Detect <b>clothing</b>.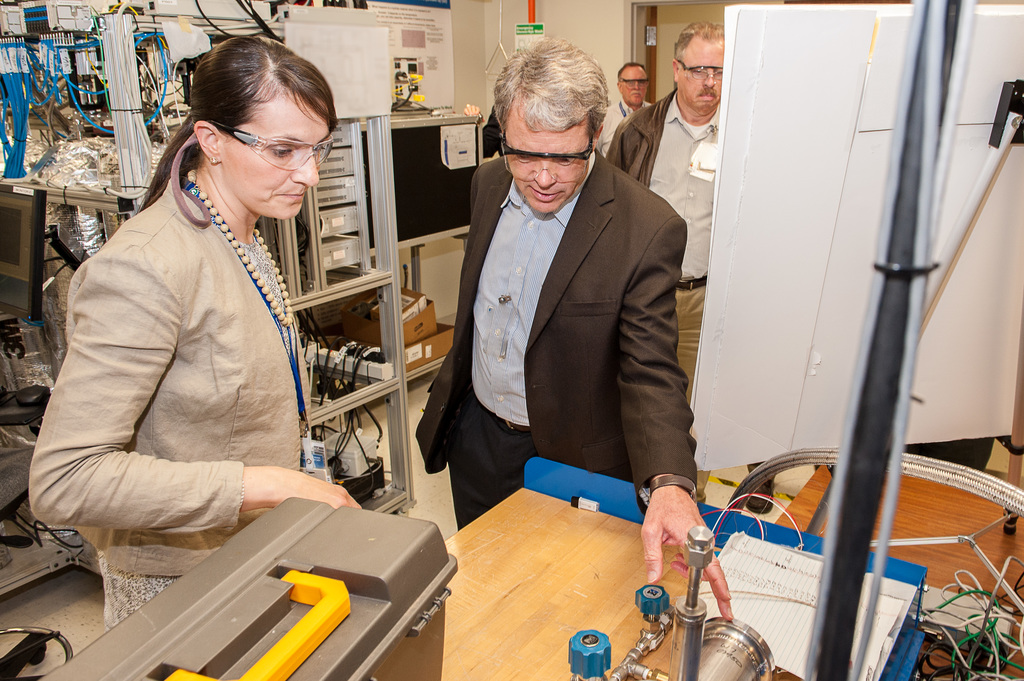
Detected at [602, 88, 713, 284].
